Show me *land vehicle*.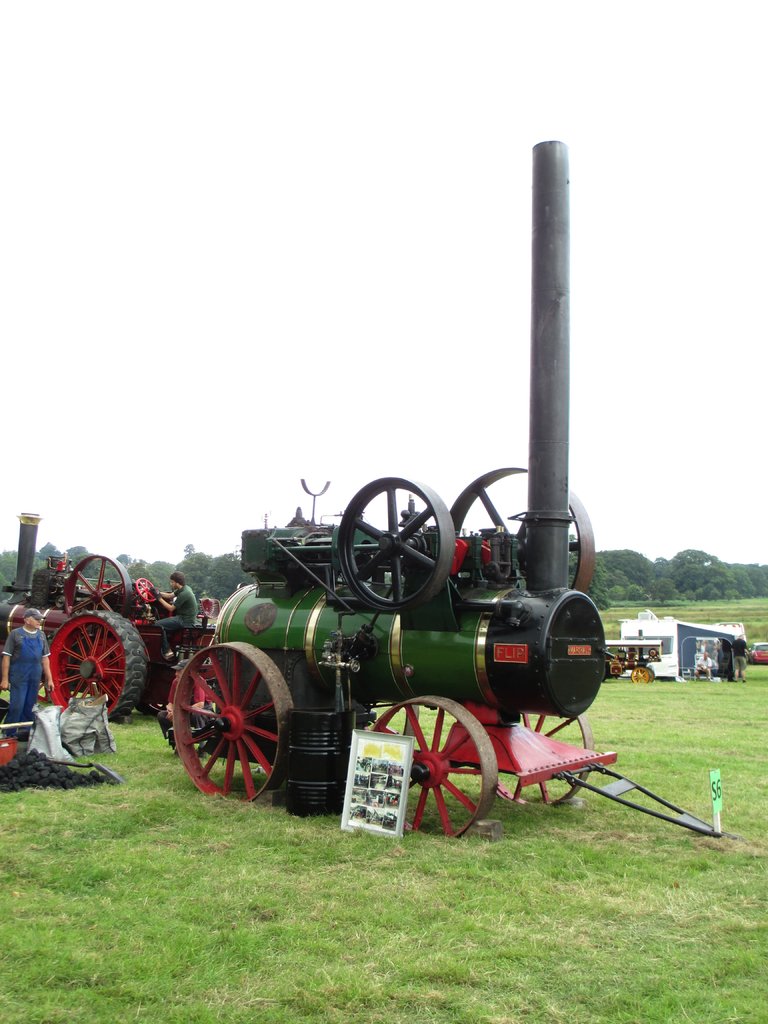
*land vehicle* is here: <box>604,627,662,683</box>.
